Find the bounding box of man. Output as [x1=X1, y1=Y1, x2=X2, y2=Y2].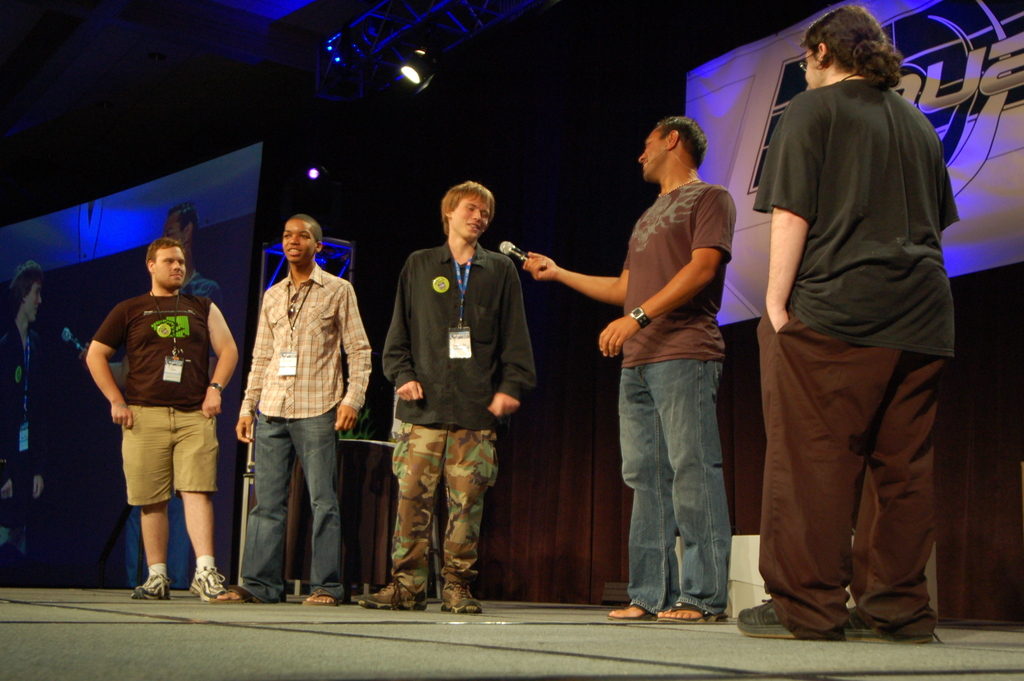
[x1=0, y1=257, x2=47, y2=582].
